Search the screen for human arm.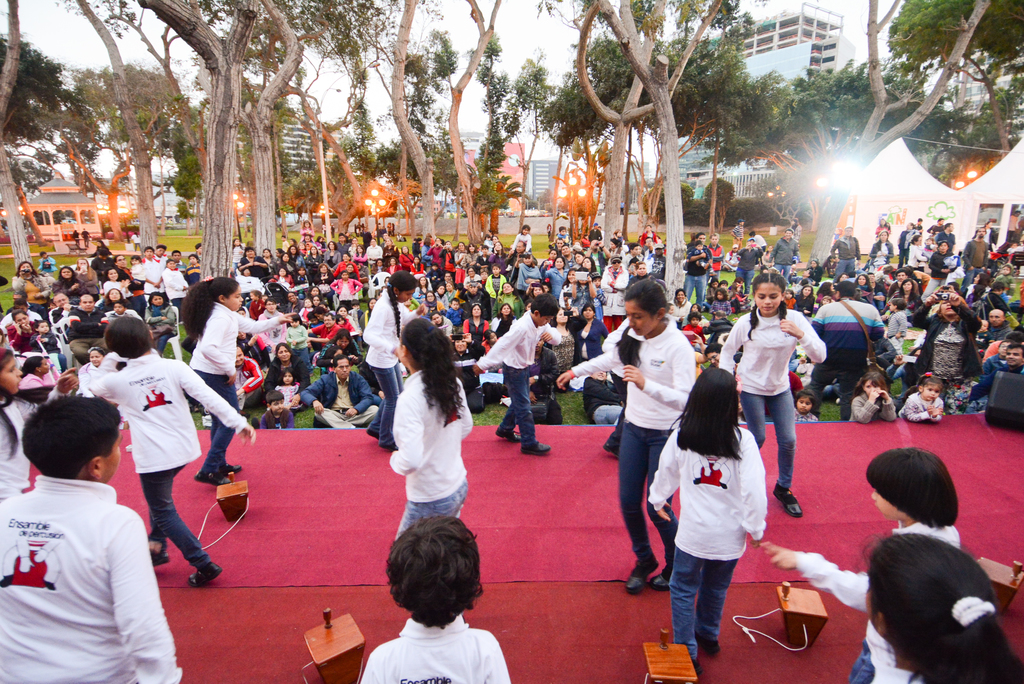
Found at box=[878, 387, 898, 422].
